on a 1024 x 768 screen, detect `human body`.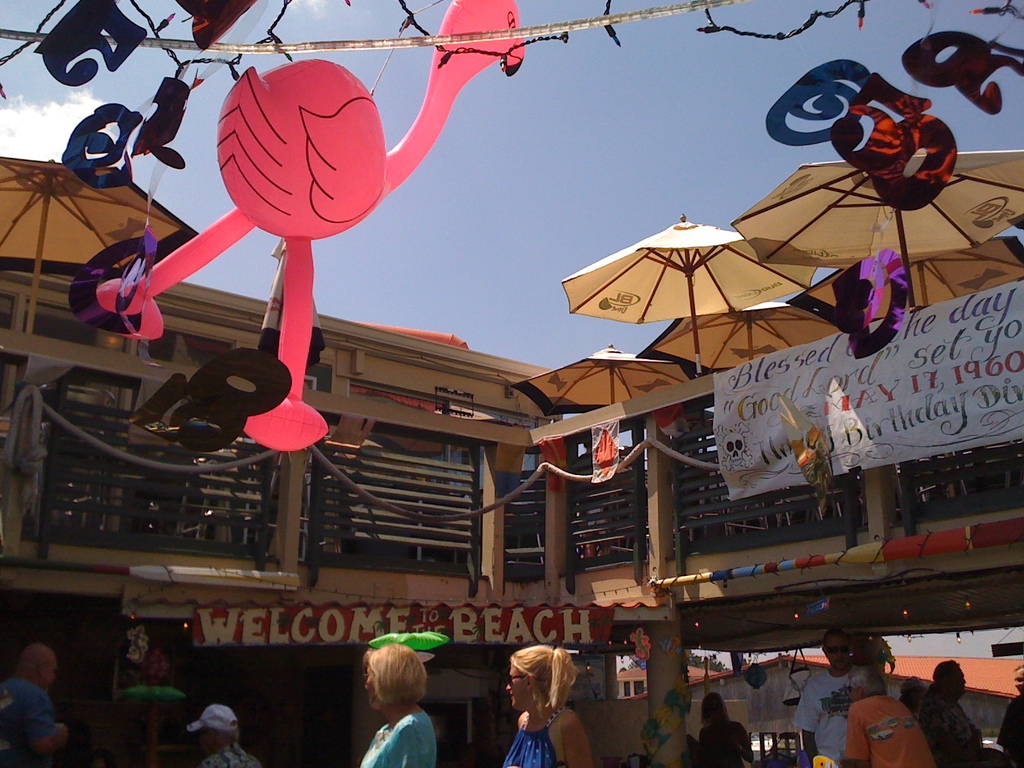
{"left": 0, "top": 636, "right": 70, "bottom": 767}.
